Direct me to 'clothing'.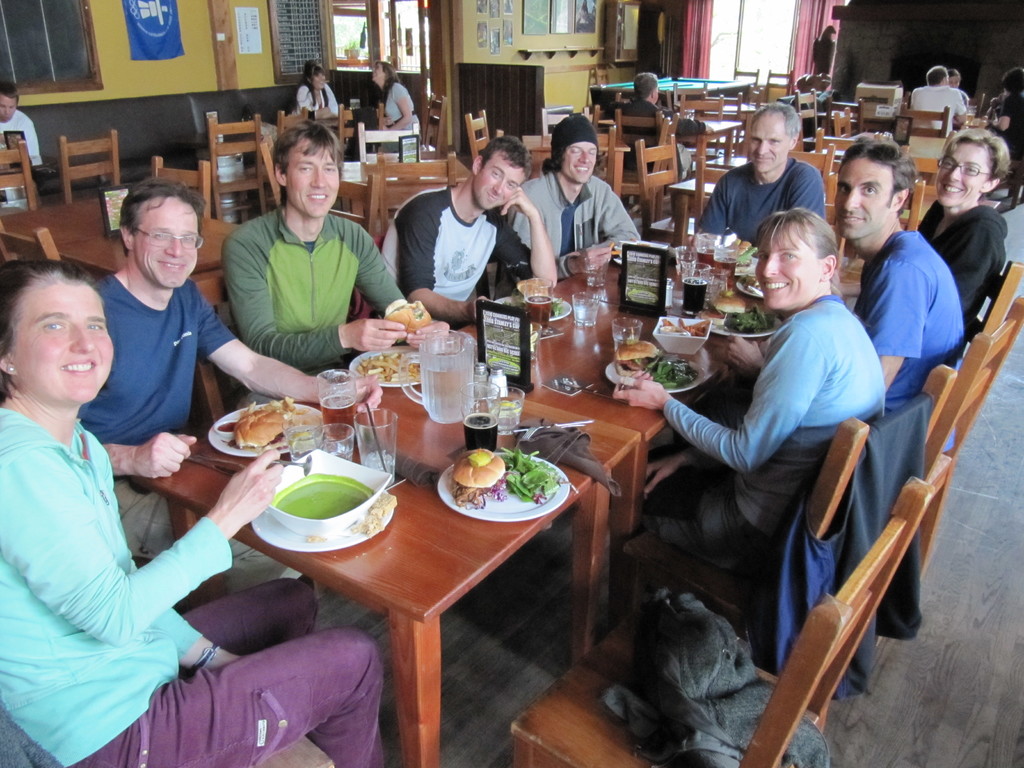
Direction: bbox(614, 283, 897, 594).
